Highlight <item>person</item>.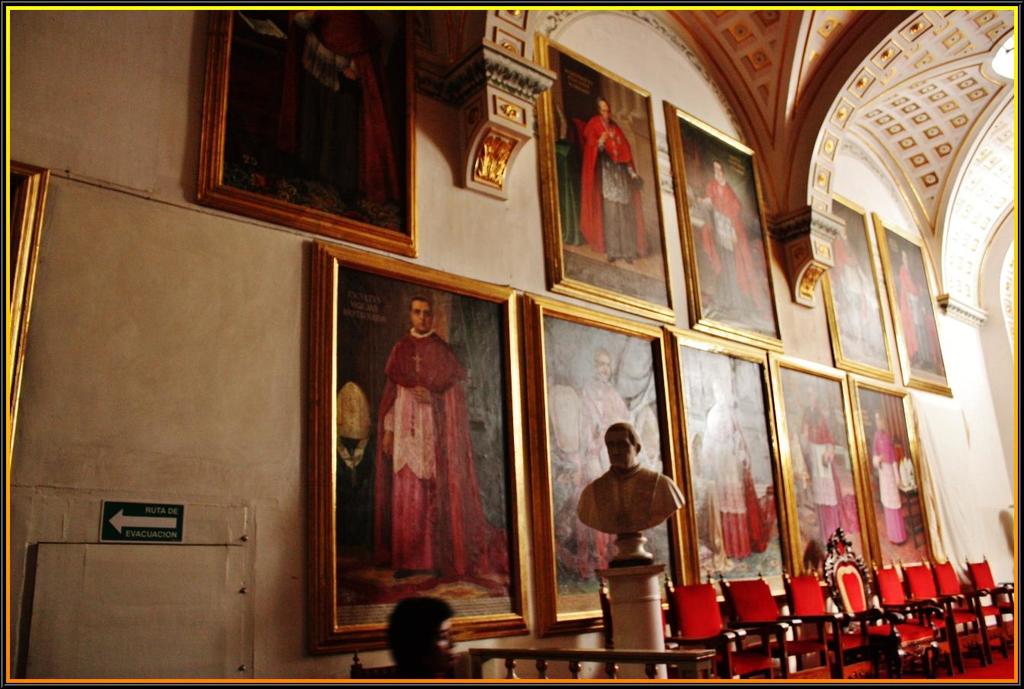
Highlighted region: rect(576, 425, 685, 533).
